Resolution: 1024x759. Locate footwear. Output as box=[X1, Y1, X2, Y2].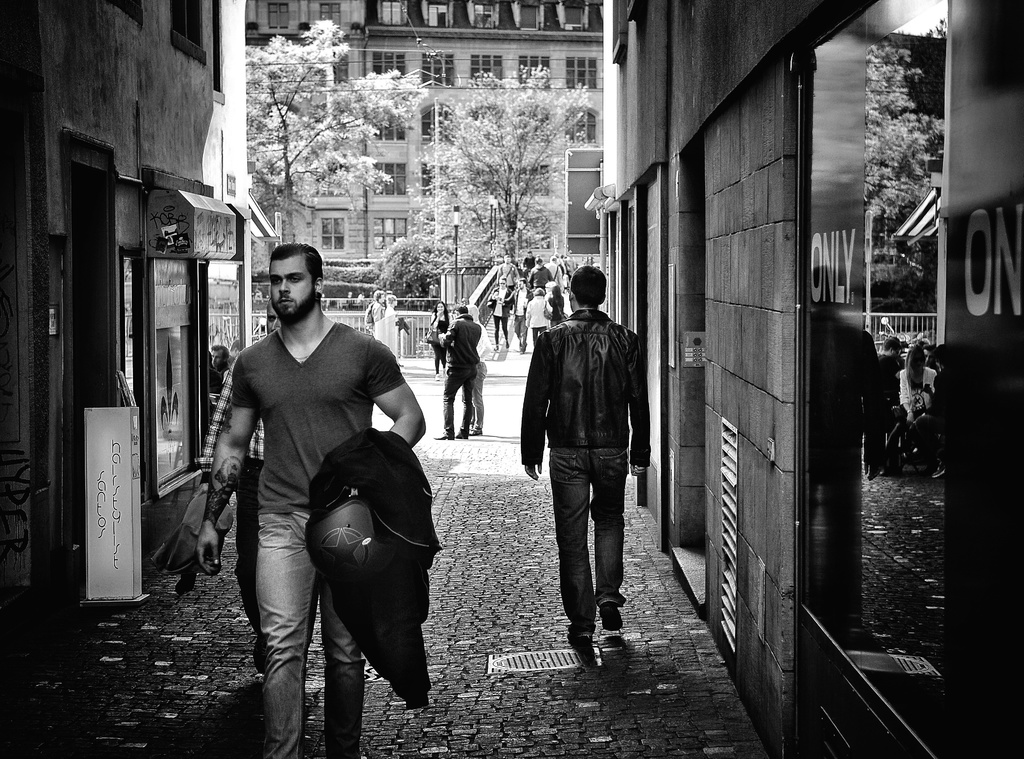
box=[519, 341, 527, 348].
